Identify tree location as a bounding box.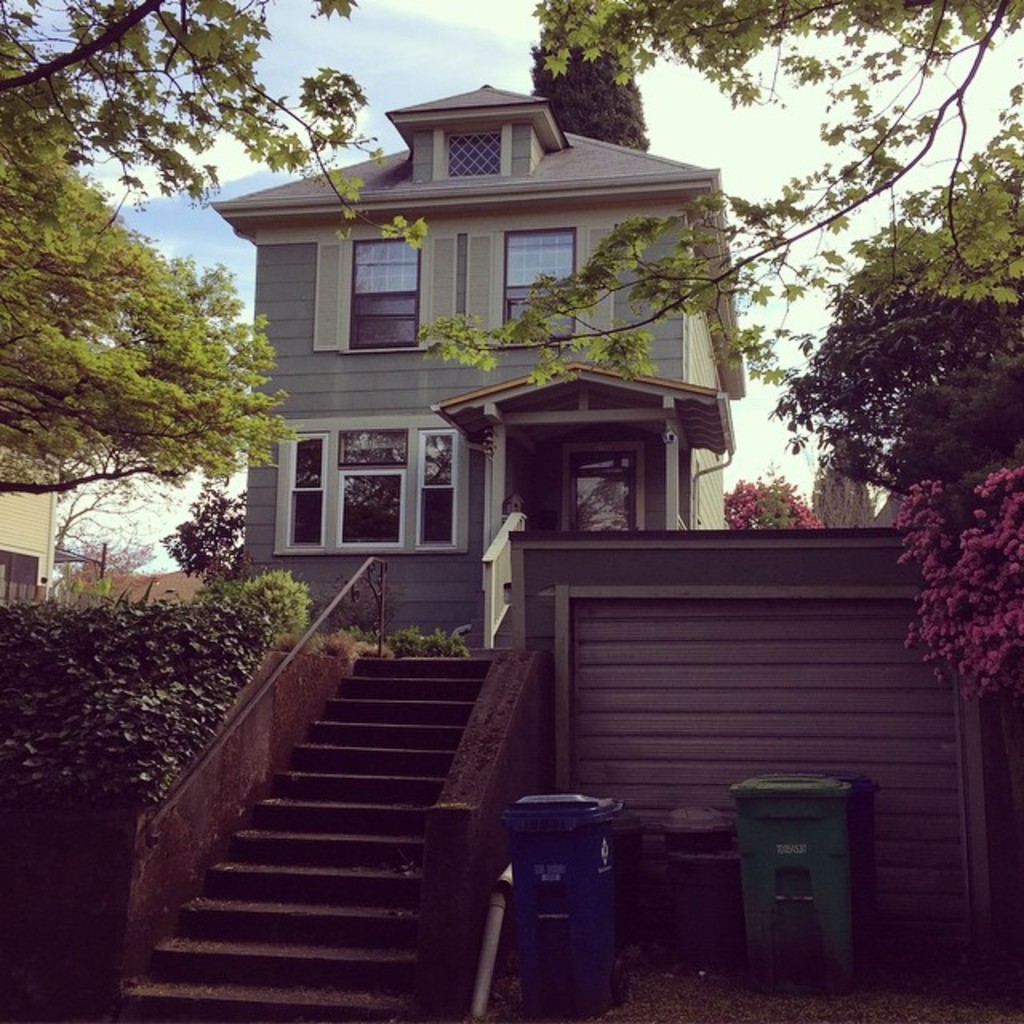
BBox(886, 472, 1022, 704).
